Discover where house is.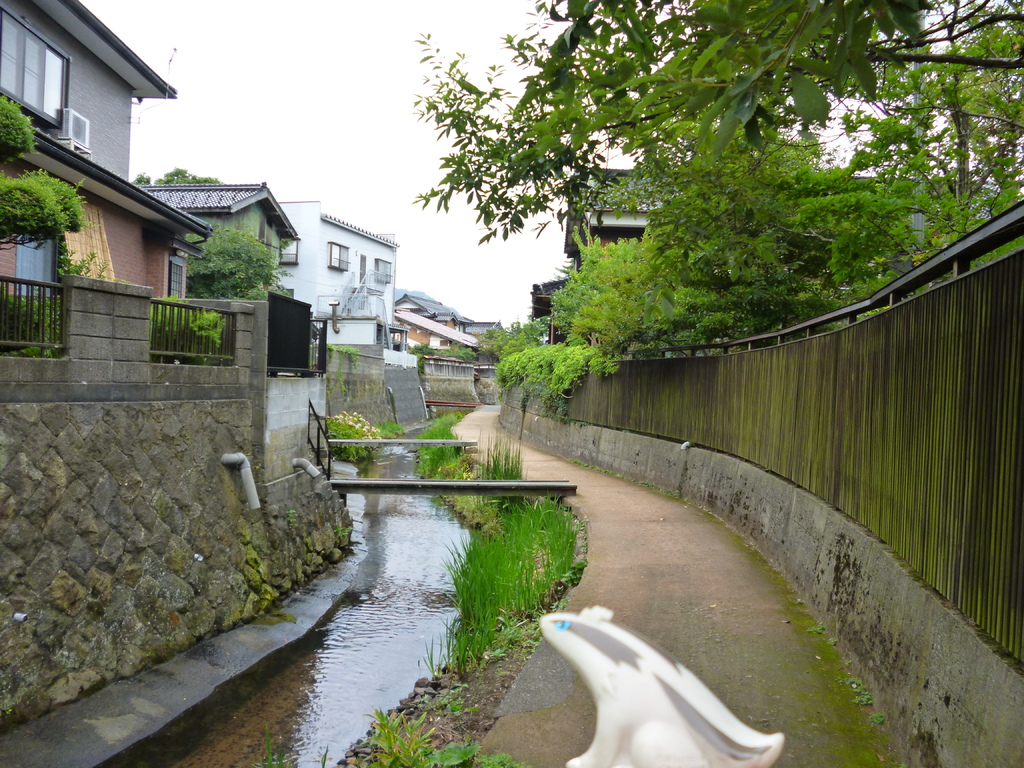
Discovered at box=[0, 0, 214, 319].
